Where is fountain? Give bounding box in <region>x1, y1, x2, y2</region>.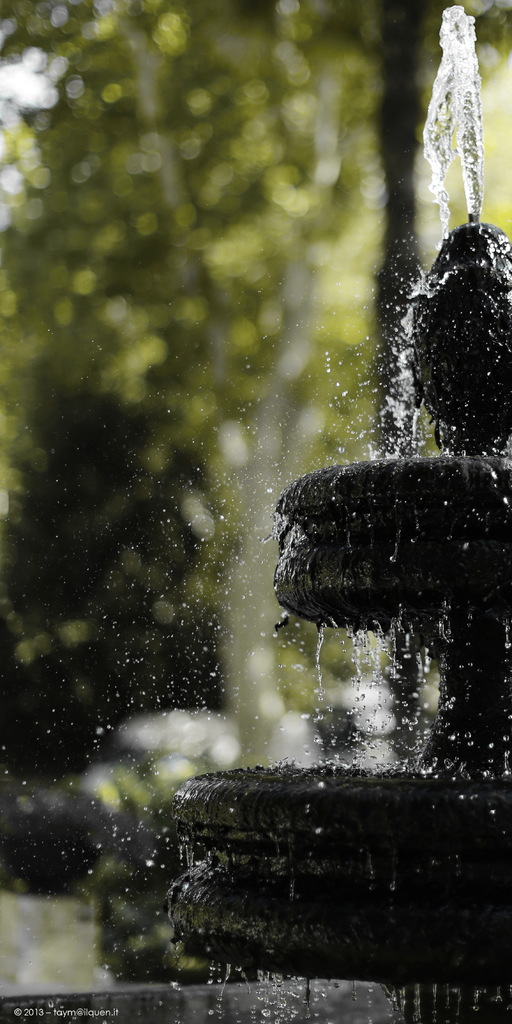
<region>64, 0, 511, 1023</region>.
